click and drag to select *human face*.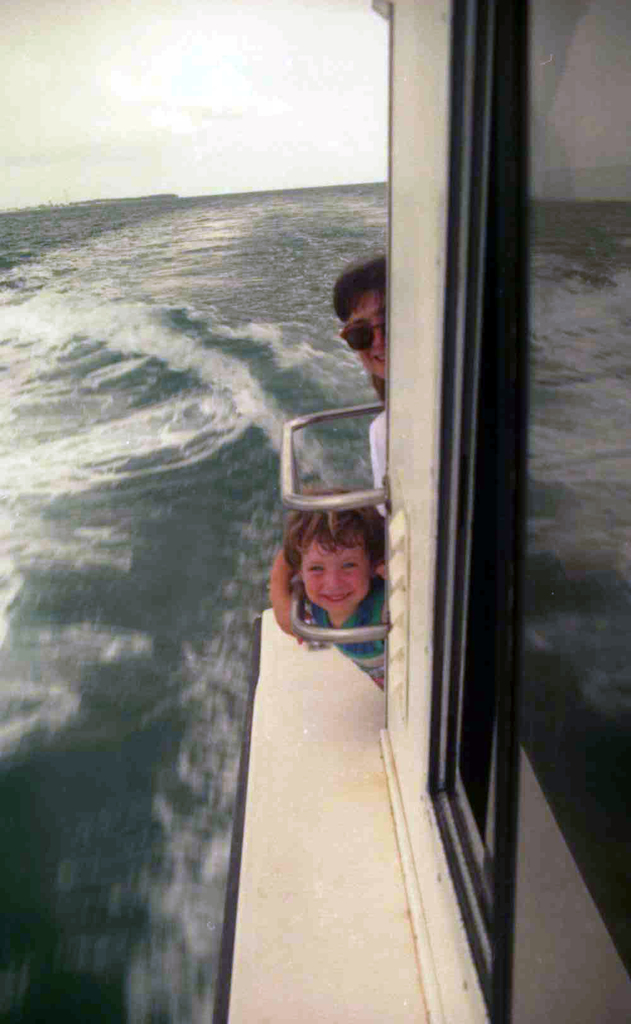
Selection: {"left": 304, "top": 541, "right": 370, "bottom": 613}.
